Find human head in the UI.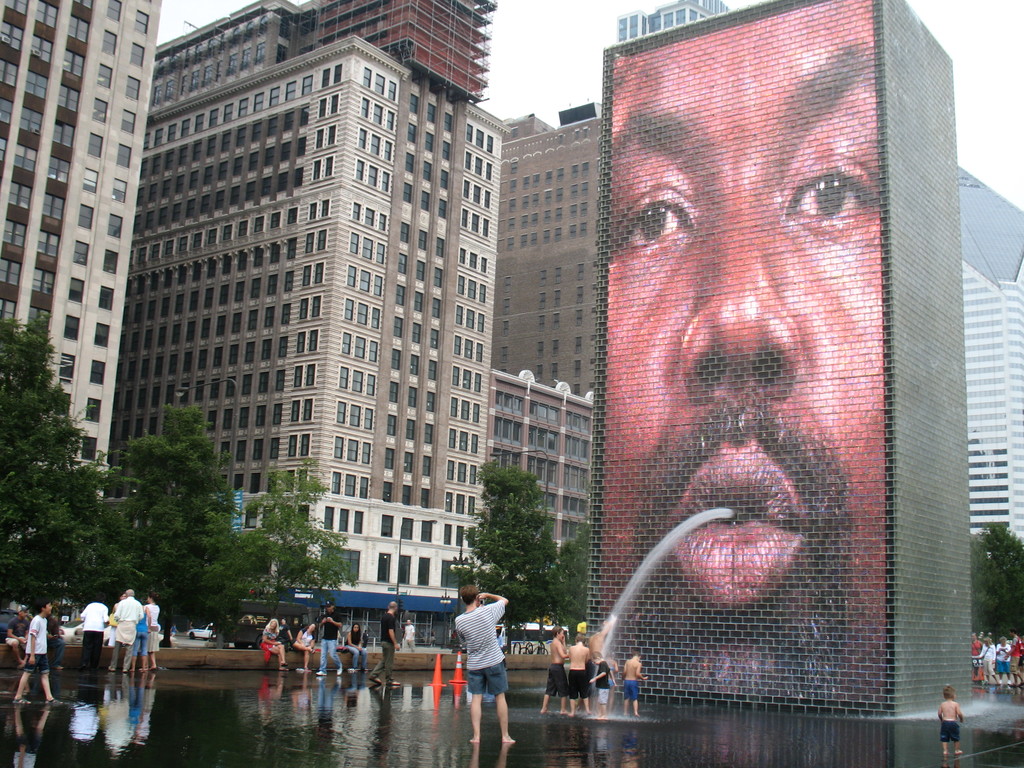
UI element at <box>40,600,51,620</box>.
